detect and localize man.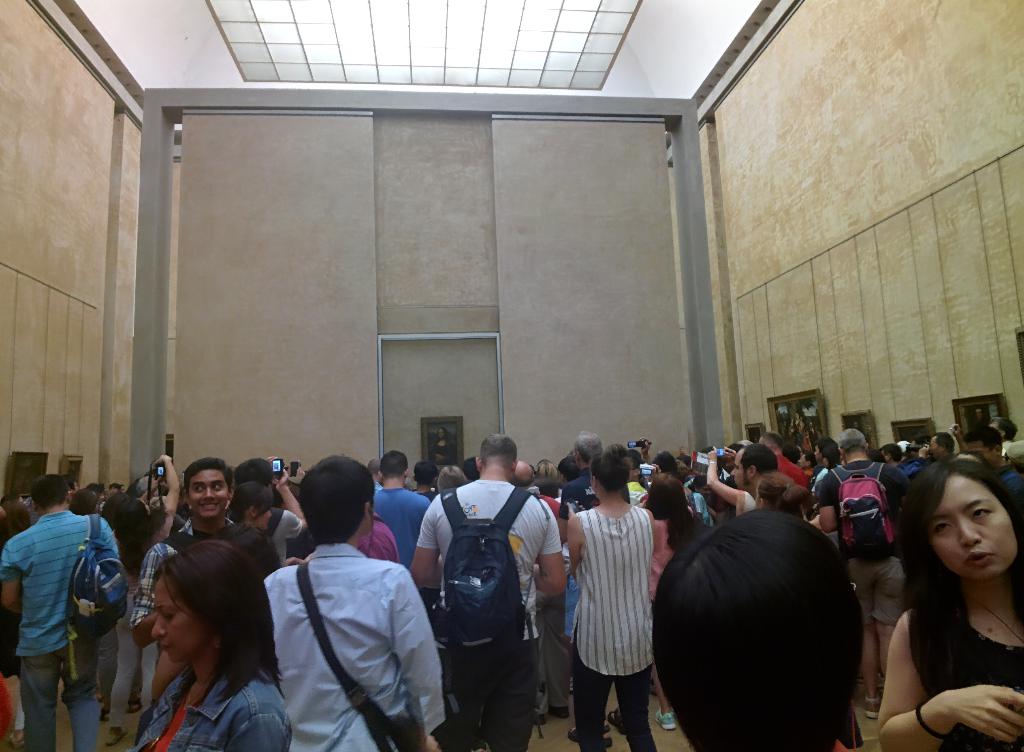
Localized at {"x1": 811, "y1": 420, "x2": 916, "y2": 718}.
